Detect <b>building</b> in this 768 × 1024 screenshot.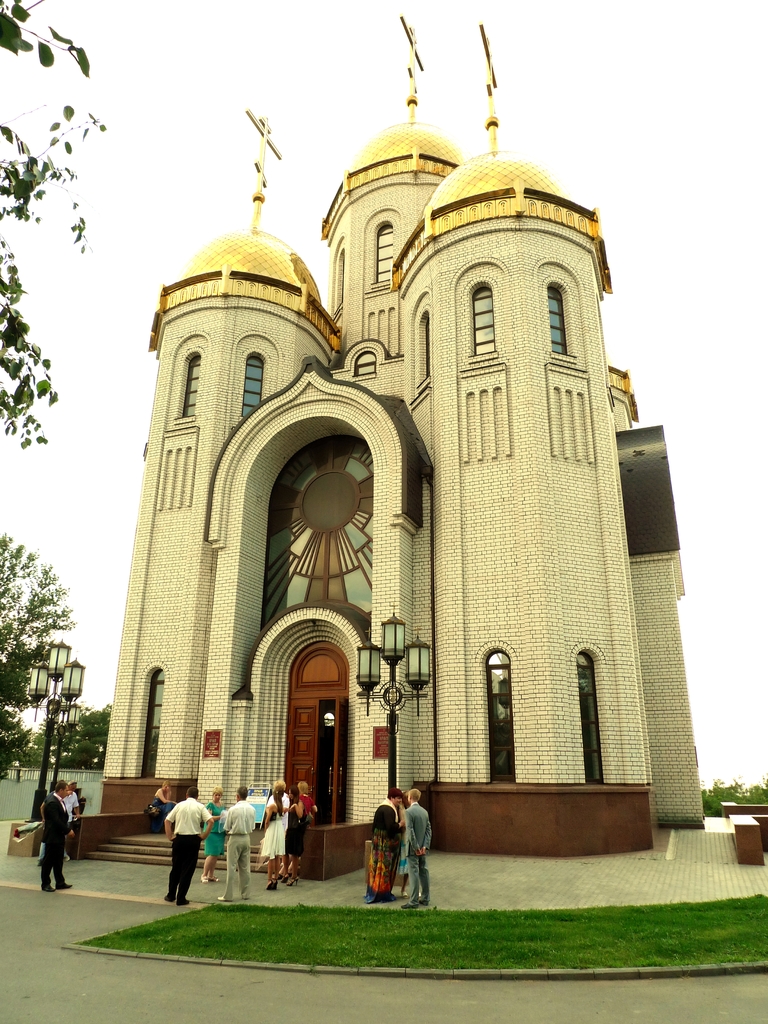
Detection: <region>98, 19, 708, 855</region>.
